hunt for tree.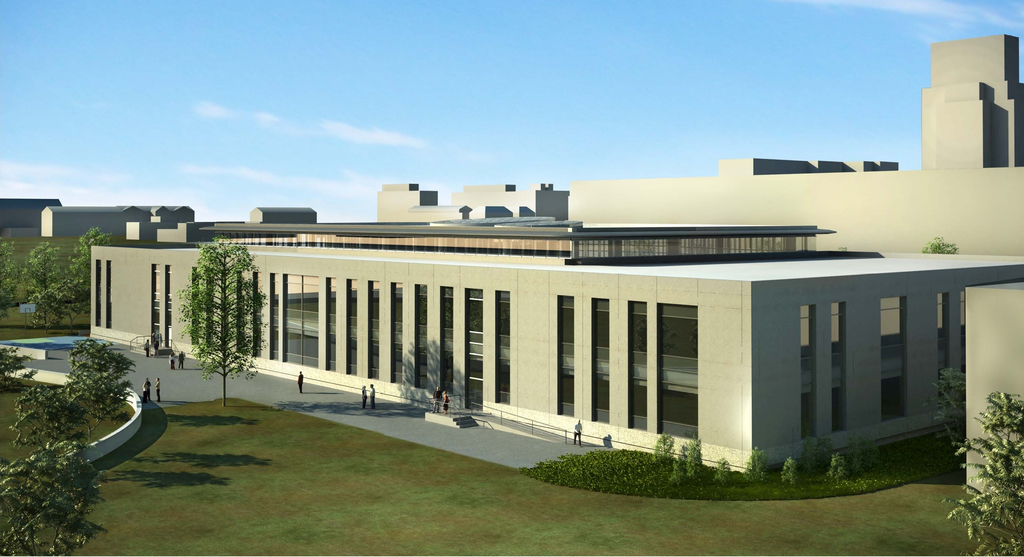
Hunted down at 21 238 77 327.
